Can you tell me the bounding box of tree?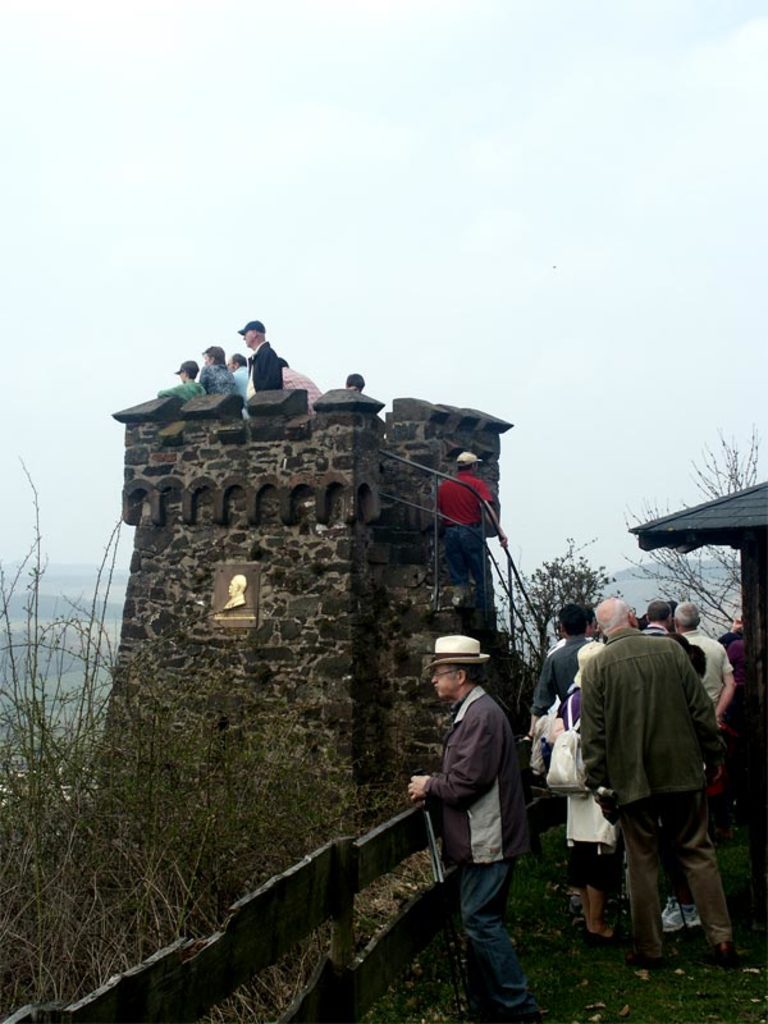
x1=627, y1=426, x2=767, y2=844.
